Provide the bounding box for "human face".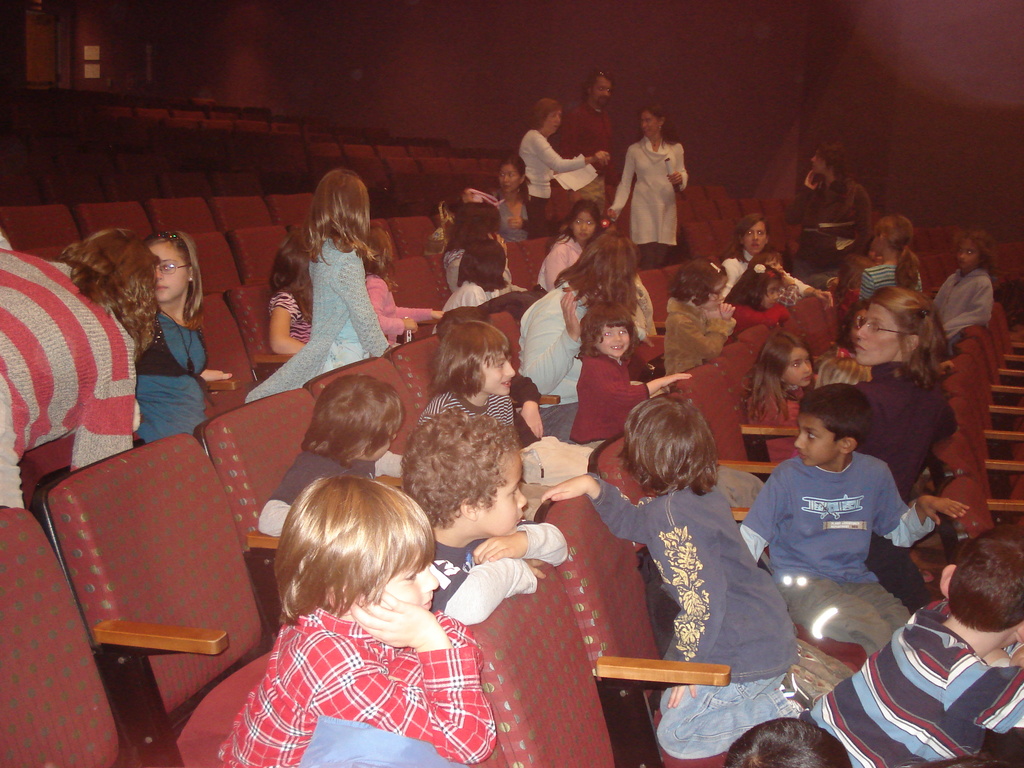
bbox(477, 343, 518, 390).
